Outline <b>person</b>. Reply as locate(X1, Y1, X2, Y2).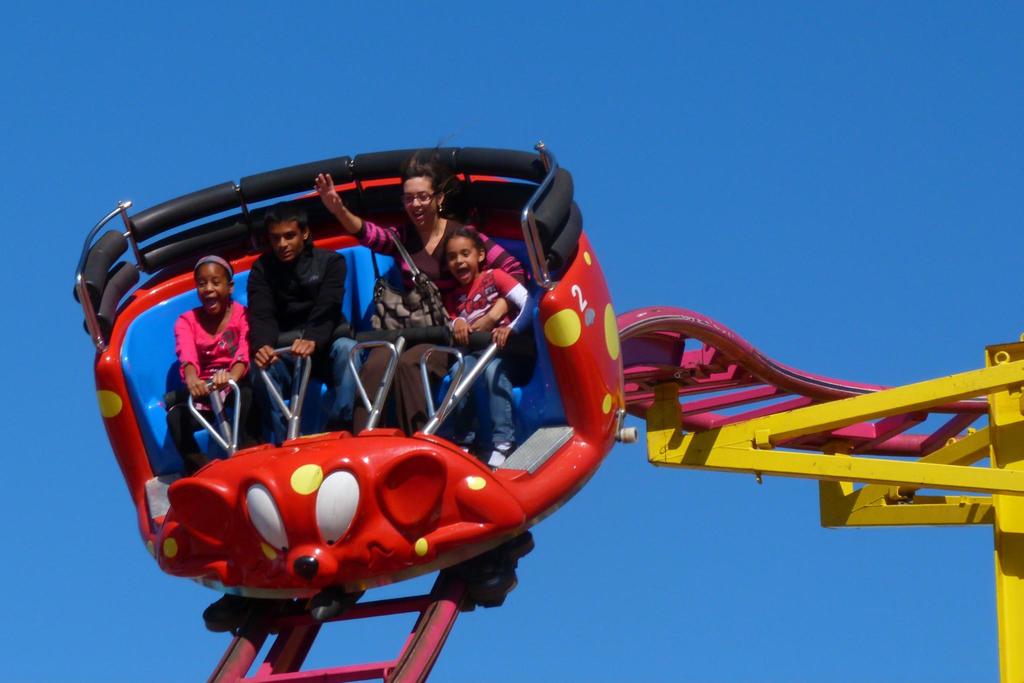
locate(241, 201, 363, 444).
